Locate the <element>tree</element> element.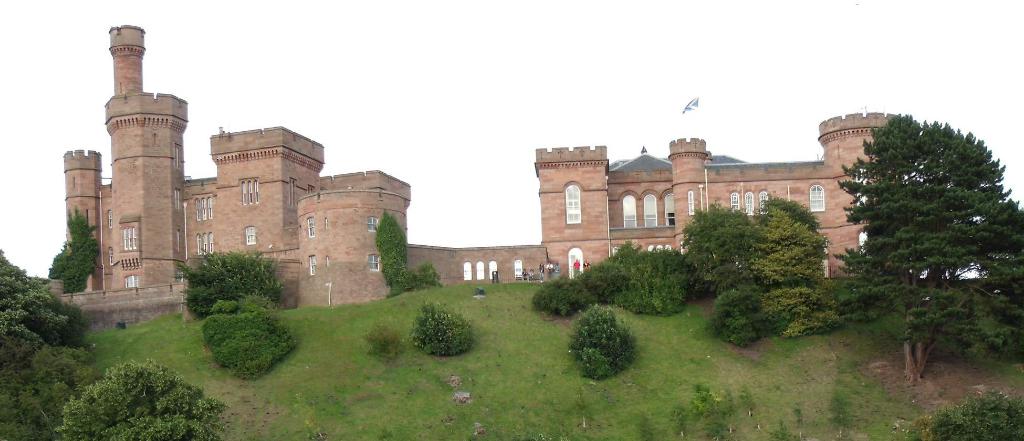
Element bbox: <box>528,236,697,342</box>.
